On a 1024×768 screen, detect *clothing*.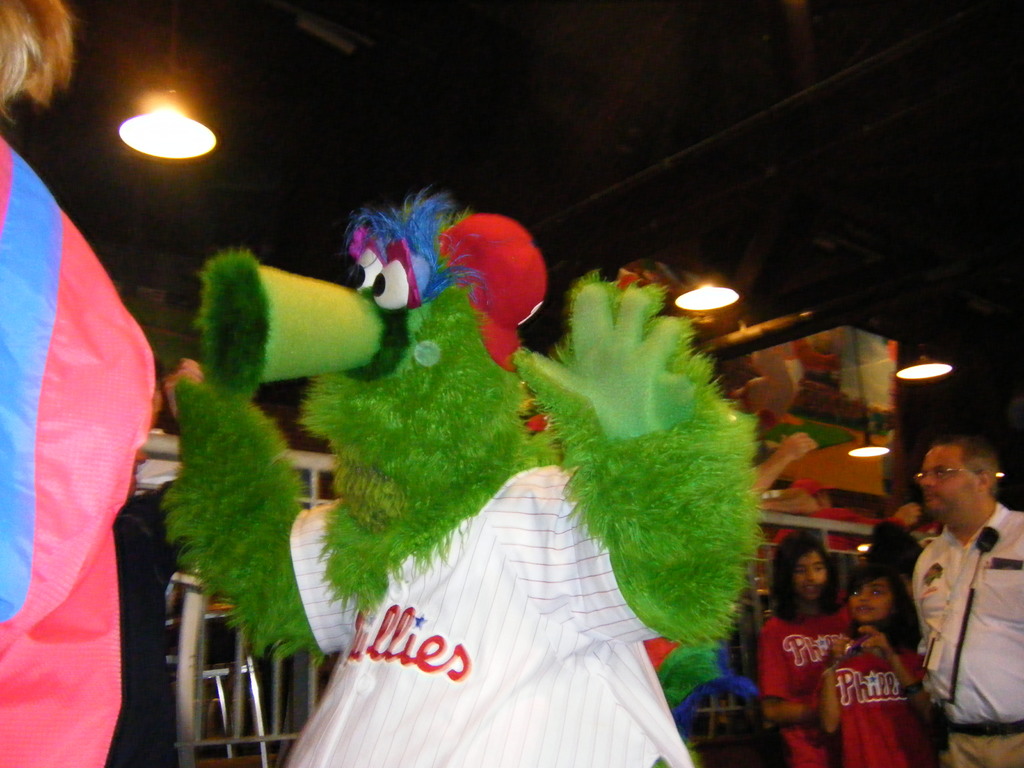
[948,730,1023,767].
